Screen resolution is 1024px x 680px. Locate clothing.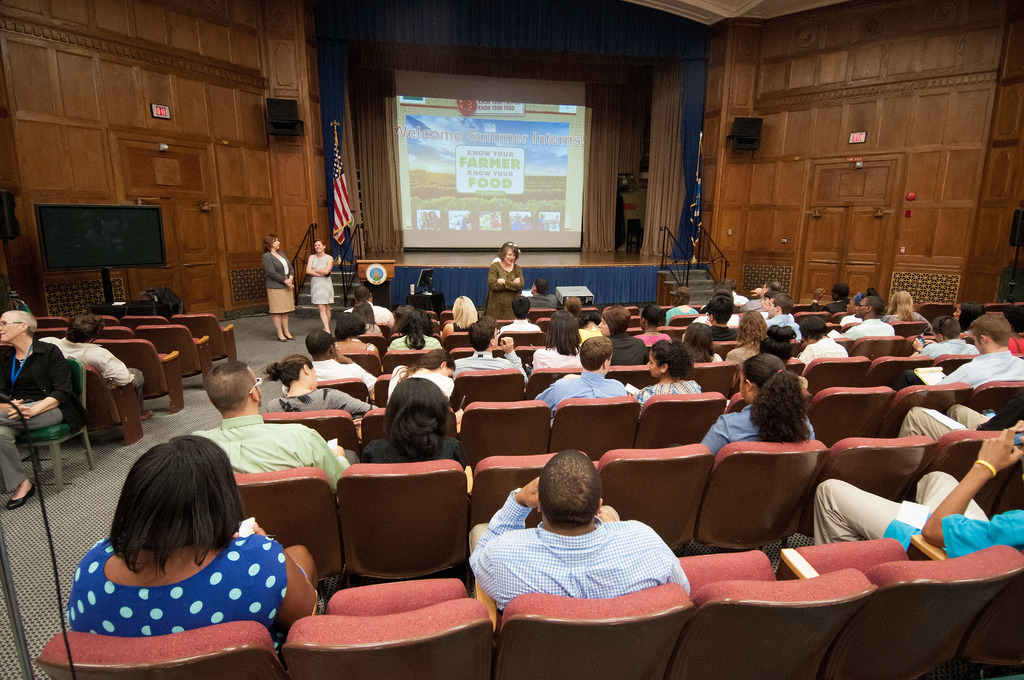
[x1=262, y1=385, x2=378, y2=424].
